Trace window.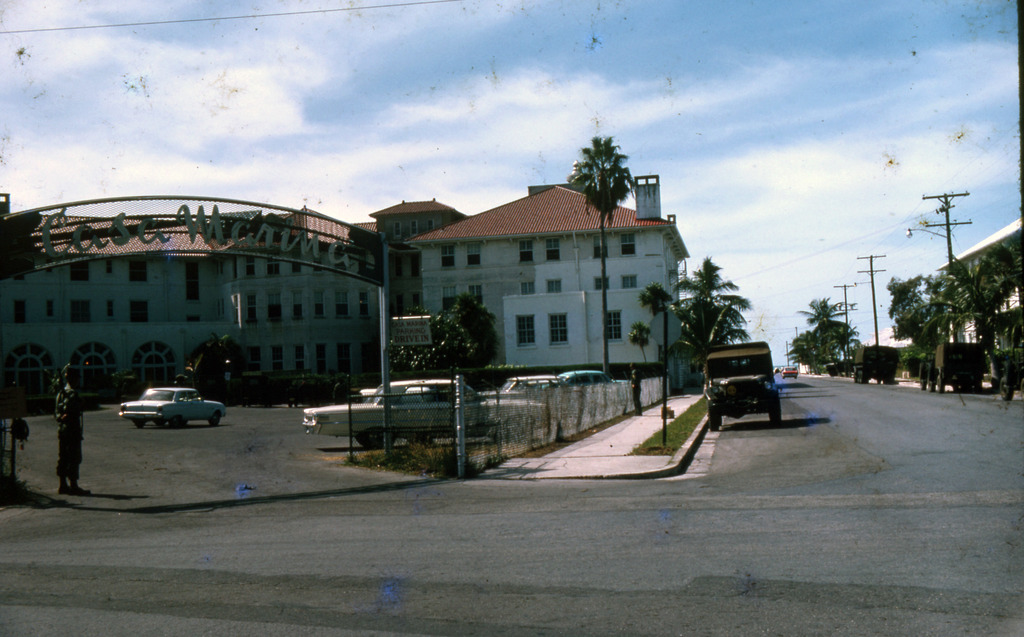
Traced to region(620, 276, 637, 289).
